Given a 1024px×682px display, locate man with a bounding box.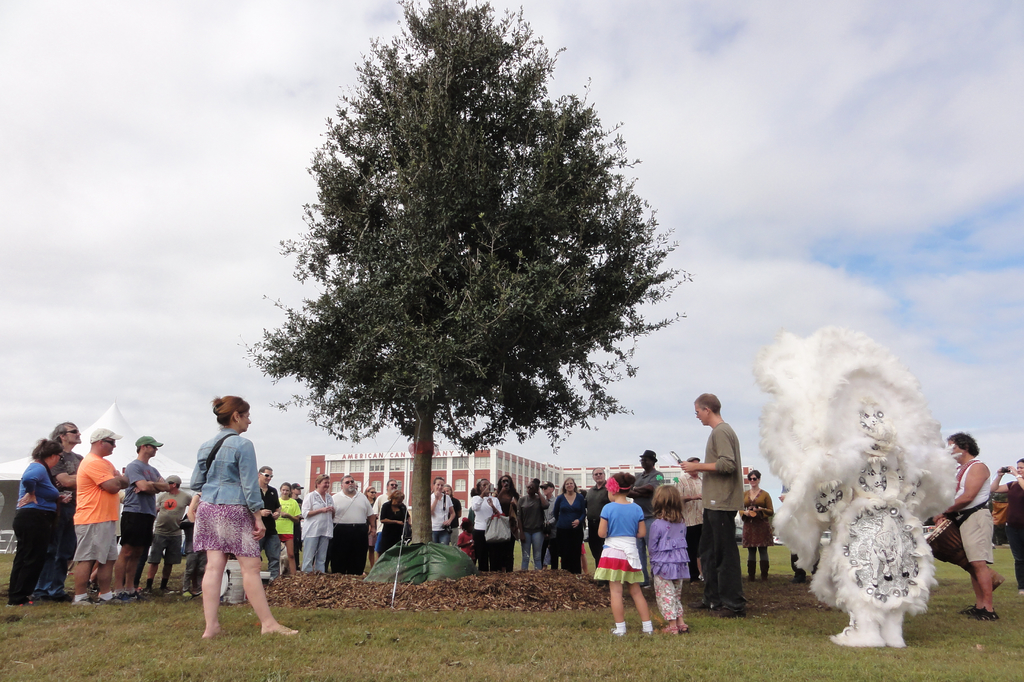
Located: [left=628, top=442, right=664, bottom=507].
